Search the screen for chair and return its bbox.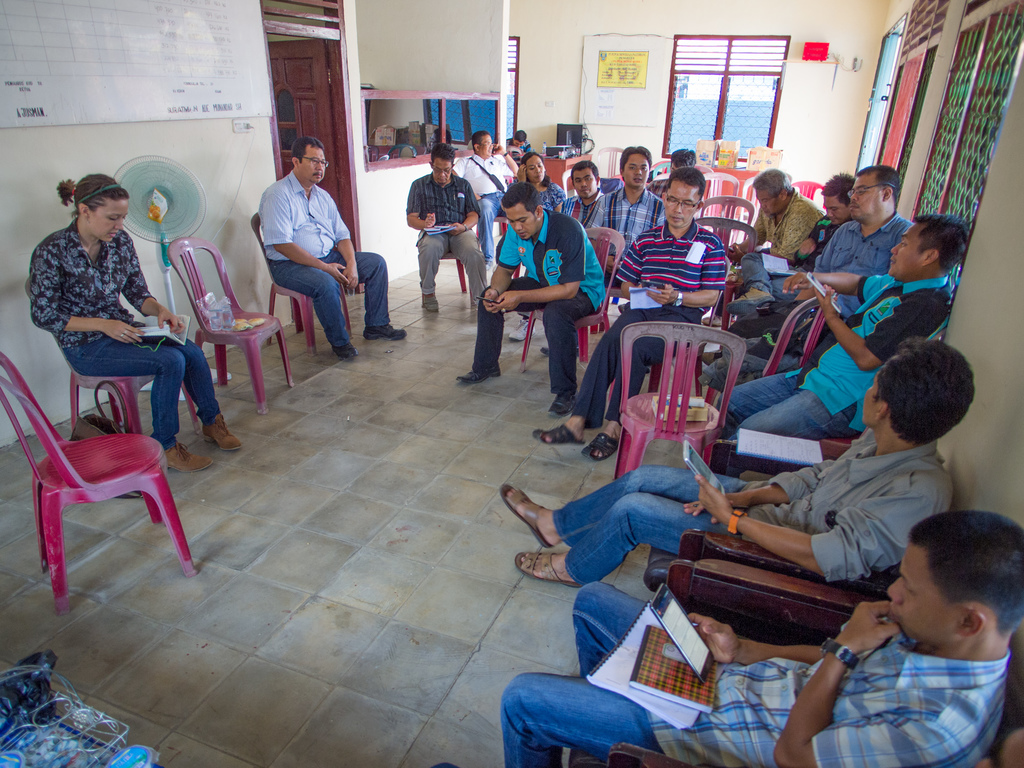
Found: 790,180,830,214.
